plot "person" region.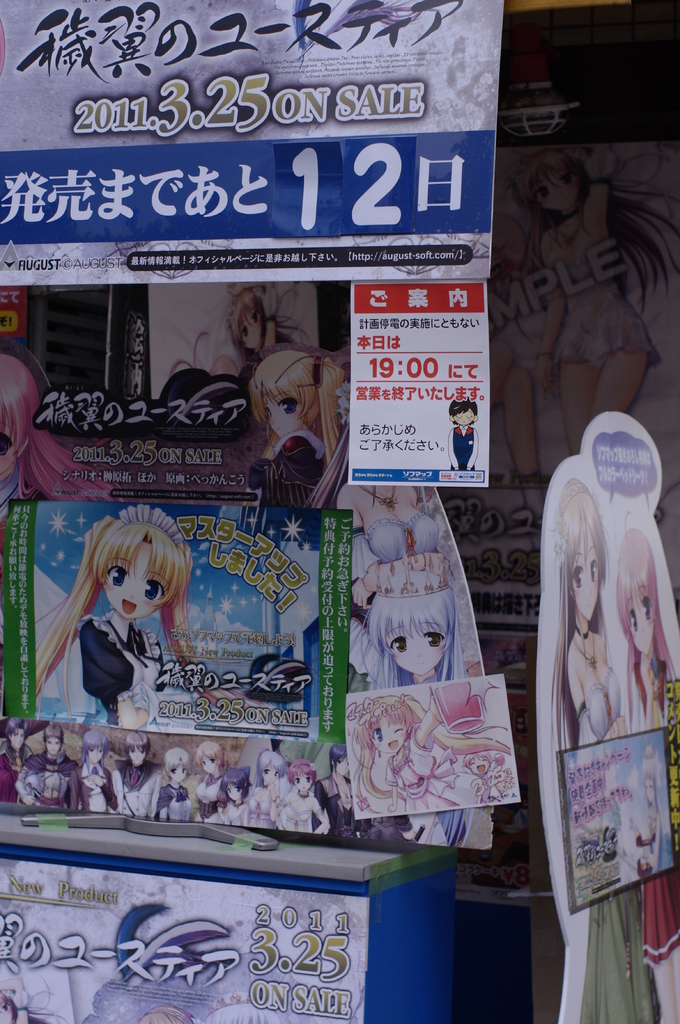
Plotted at l=356, t=489, r=503, b=853.
